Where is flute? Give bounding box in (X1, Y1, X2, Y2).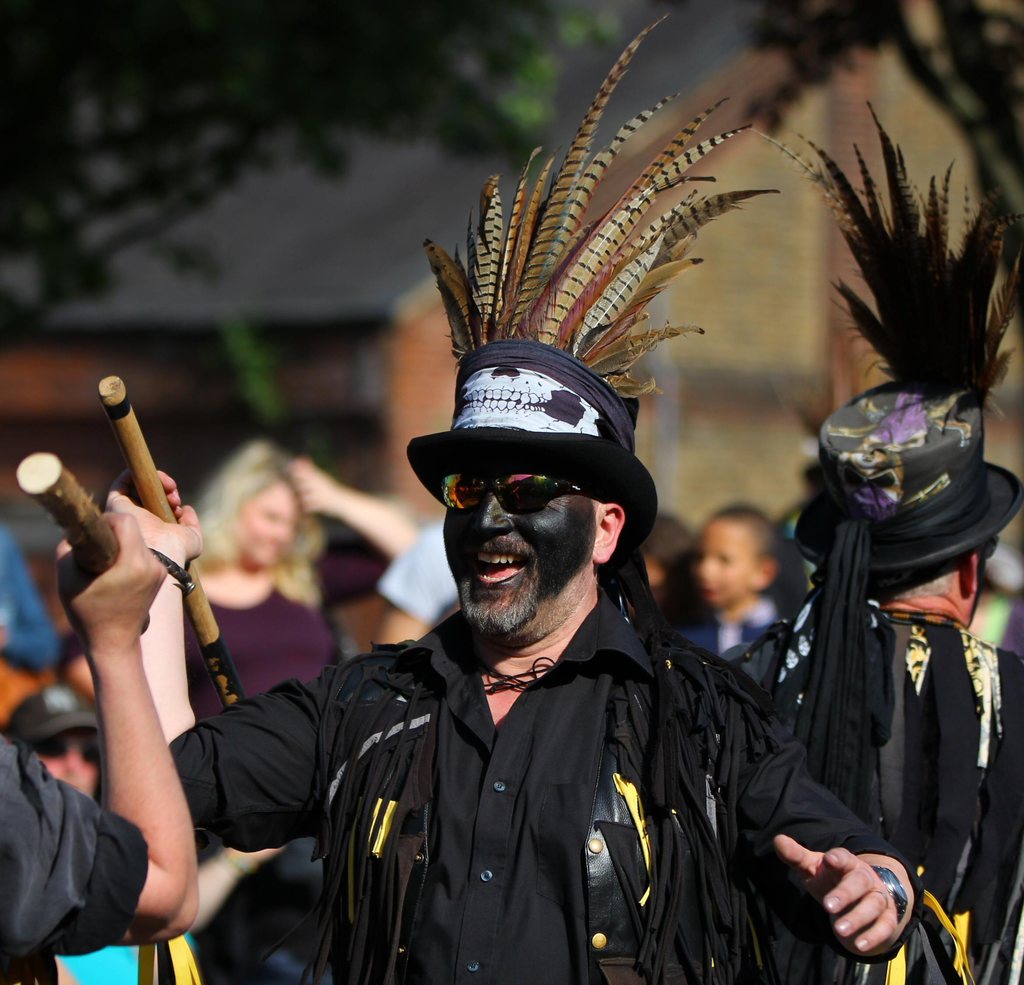
(100, 374, 240, 707).
